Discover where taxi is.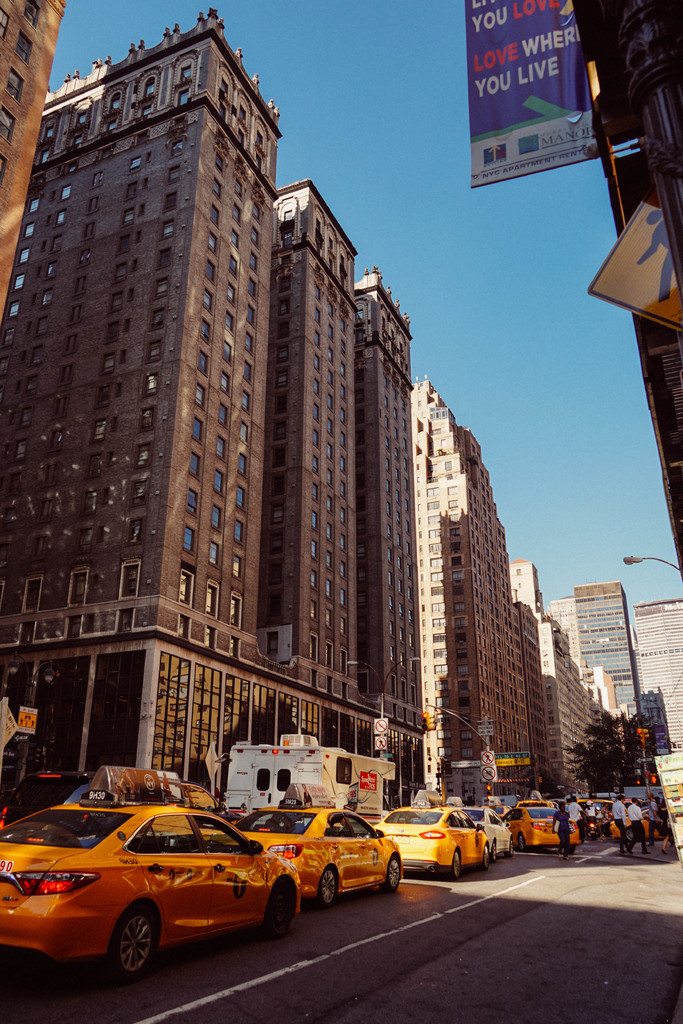
Discovered at 492/796/578/850.
